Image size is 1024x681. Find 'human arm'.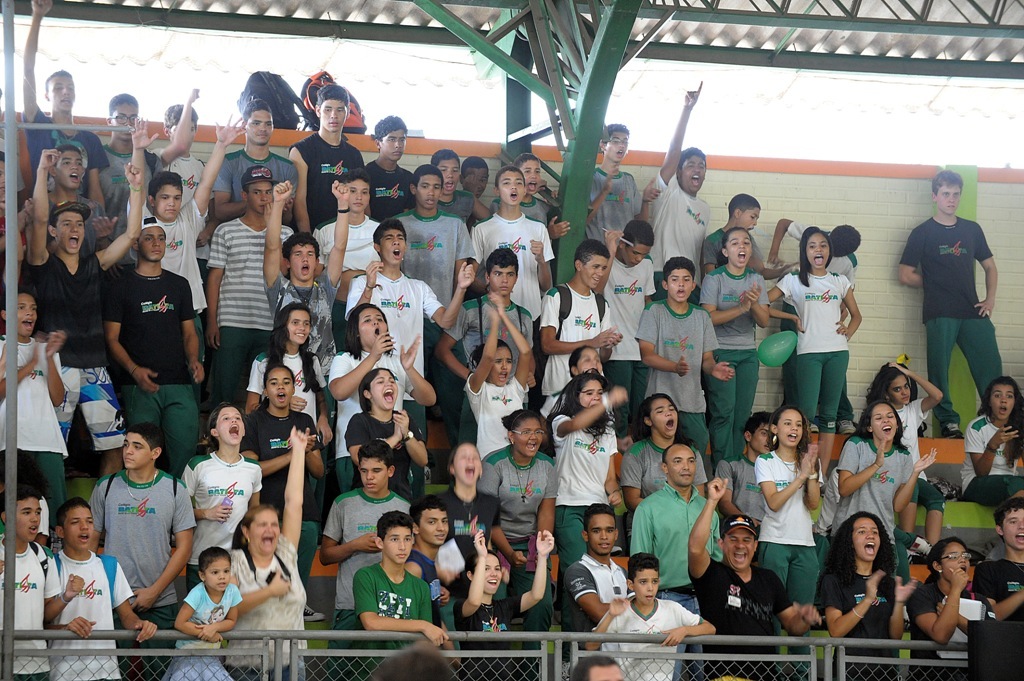
crop(476, 459, 499, 498).
